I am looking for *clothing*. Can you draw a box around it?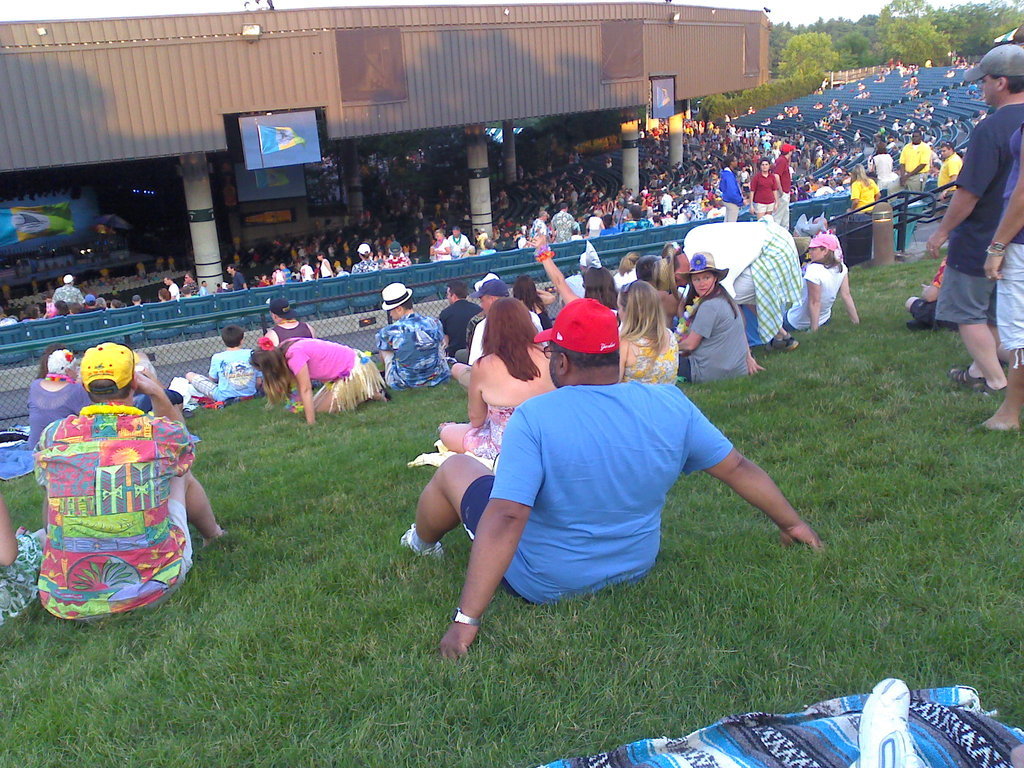
Sure, the bounding box is <box>232,272,249,292</box>.
